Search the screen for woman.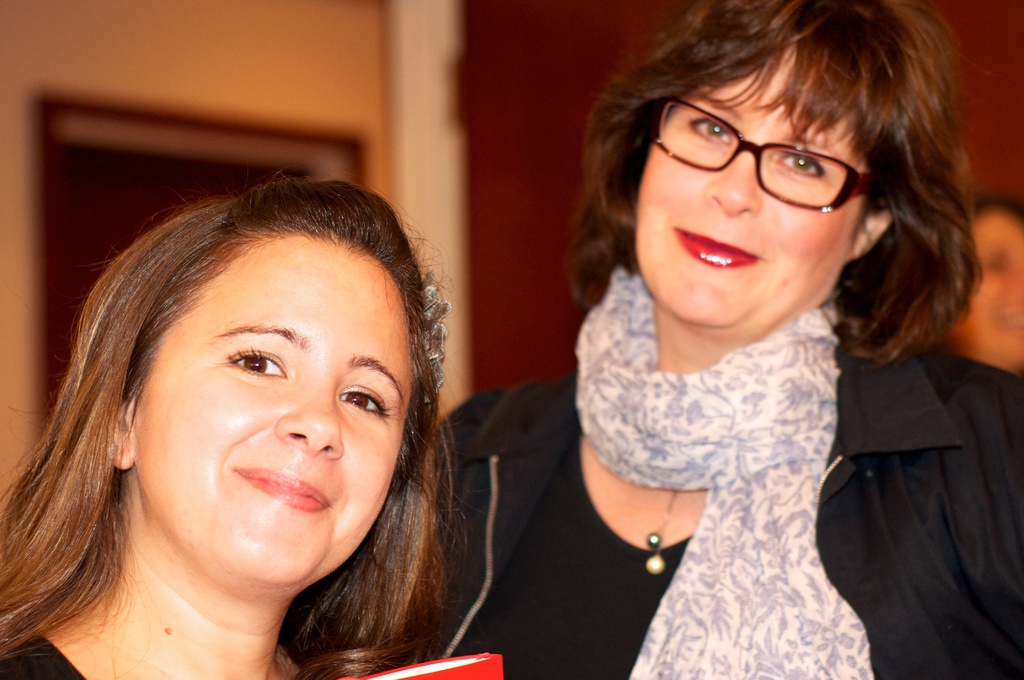
Found at bbox(0, 181, 502, 679).
